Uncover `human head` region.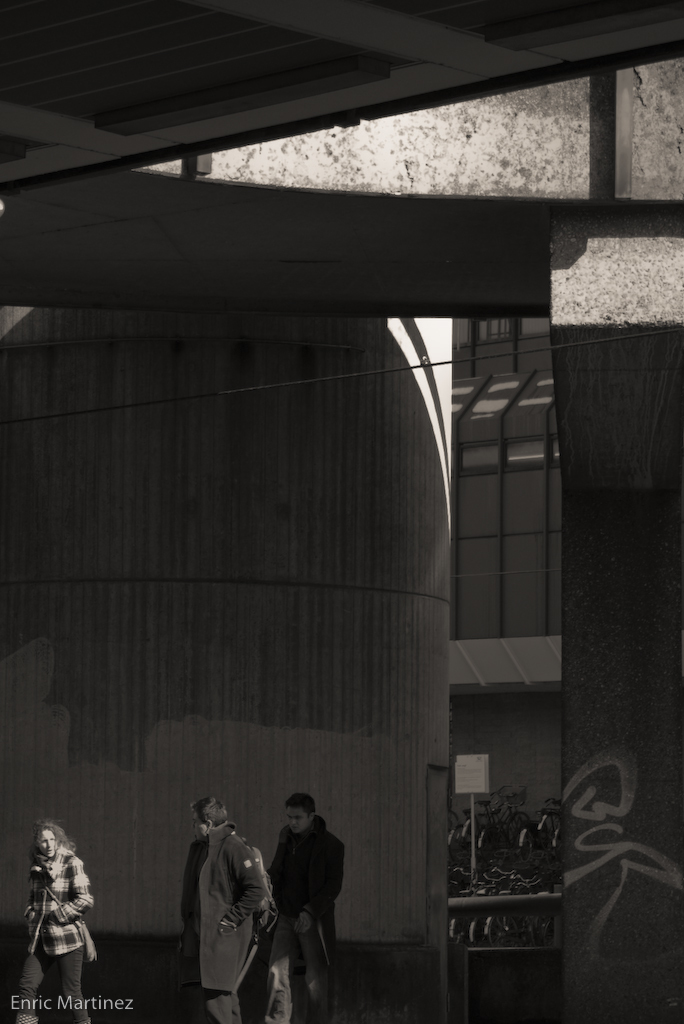
Uncovered: box(26, 820, 65, 868).
